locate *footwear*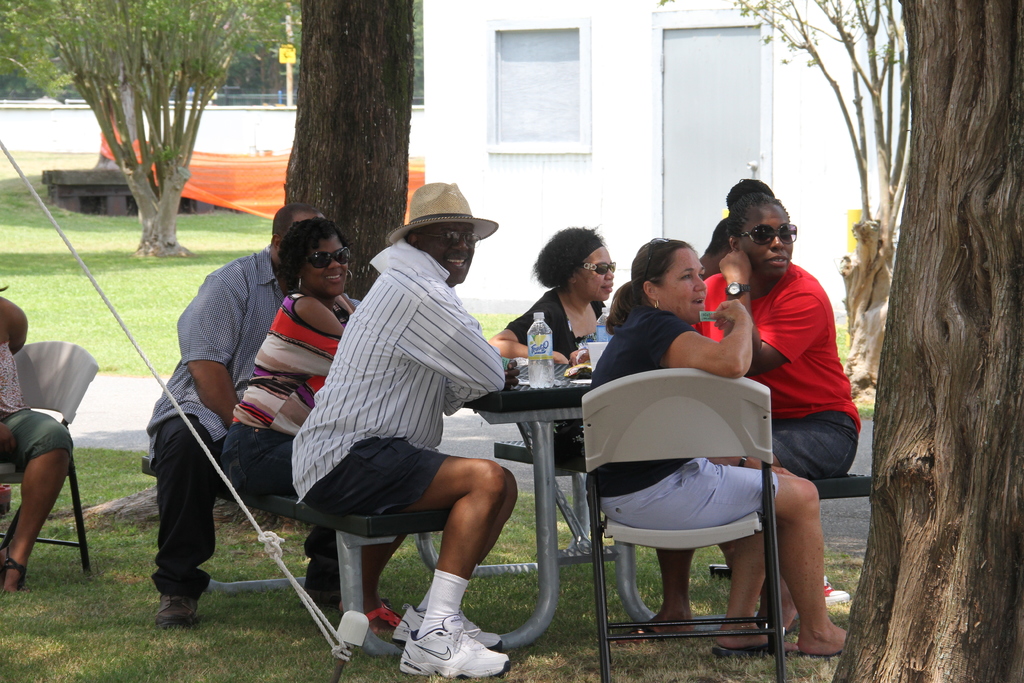
rect(820, 575, 849, 611)
